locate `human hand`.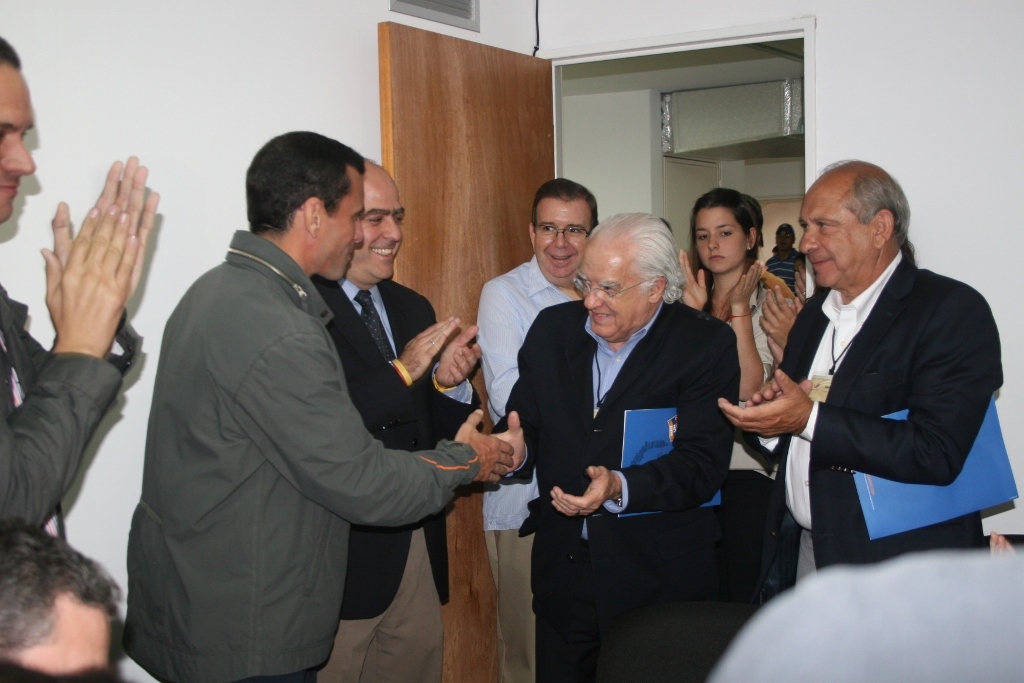
Bounding box: bbox=(757, 283, 808, 353).
